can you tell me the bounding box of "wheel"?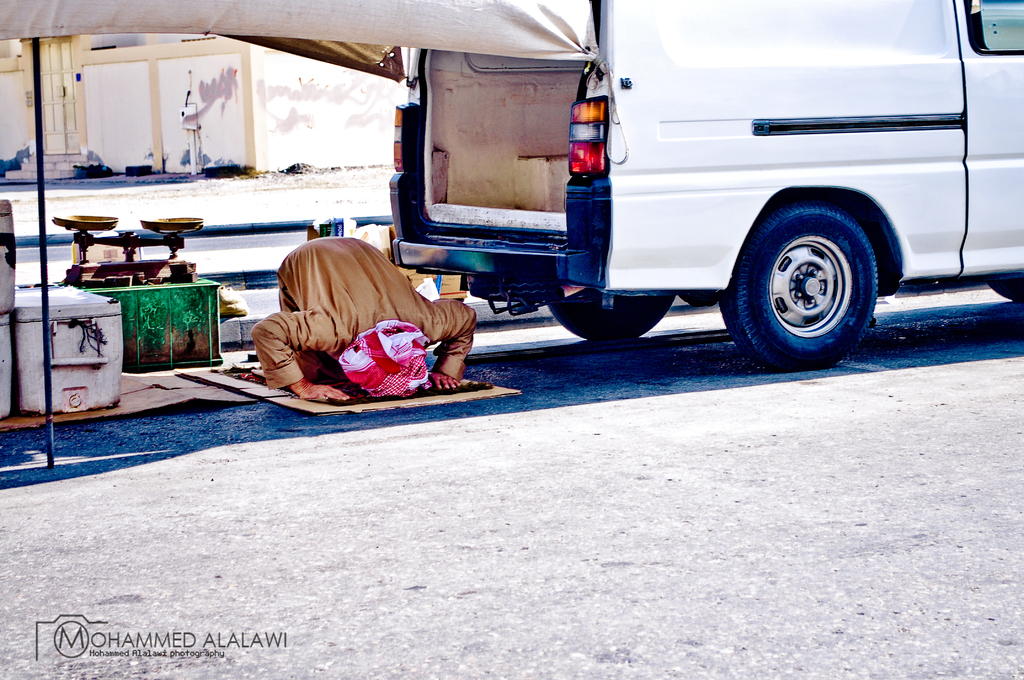
739/184/890/357.
